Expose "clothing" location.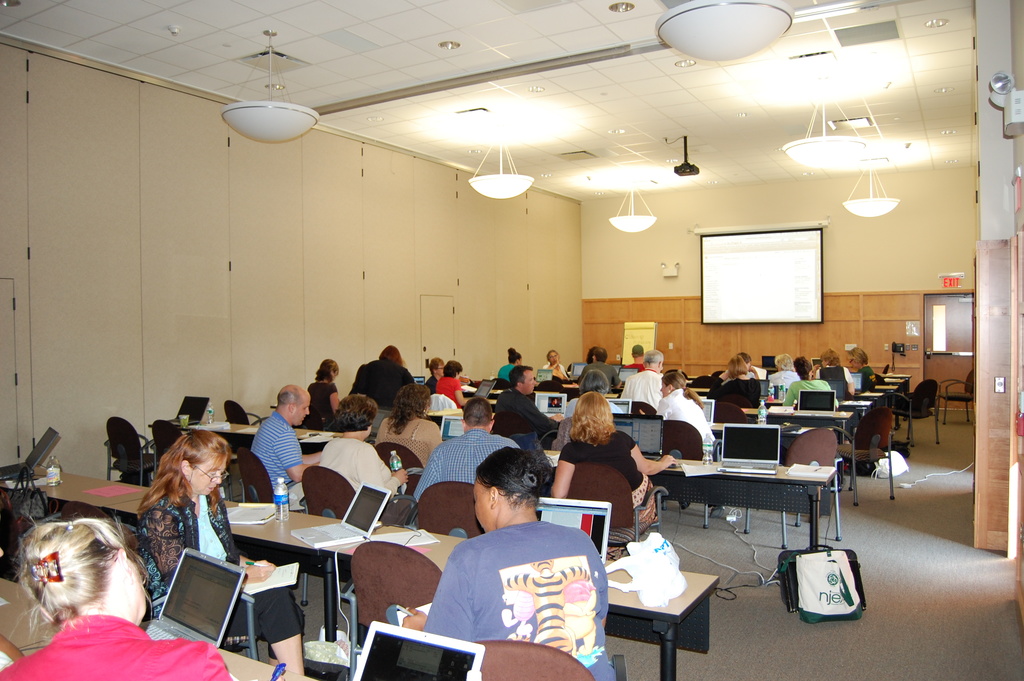
Exposed at Rect(369, 402, 448, 456).
